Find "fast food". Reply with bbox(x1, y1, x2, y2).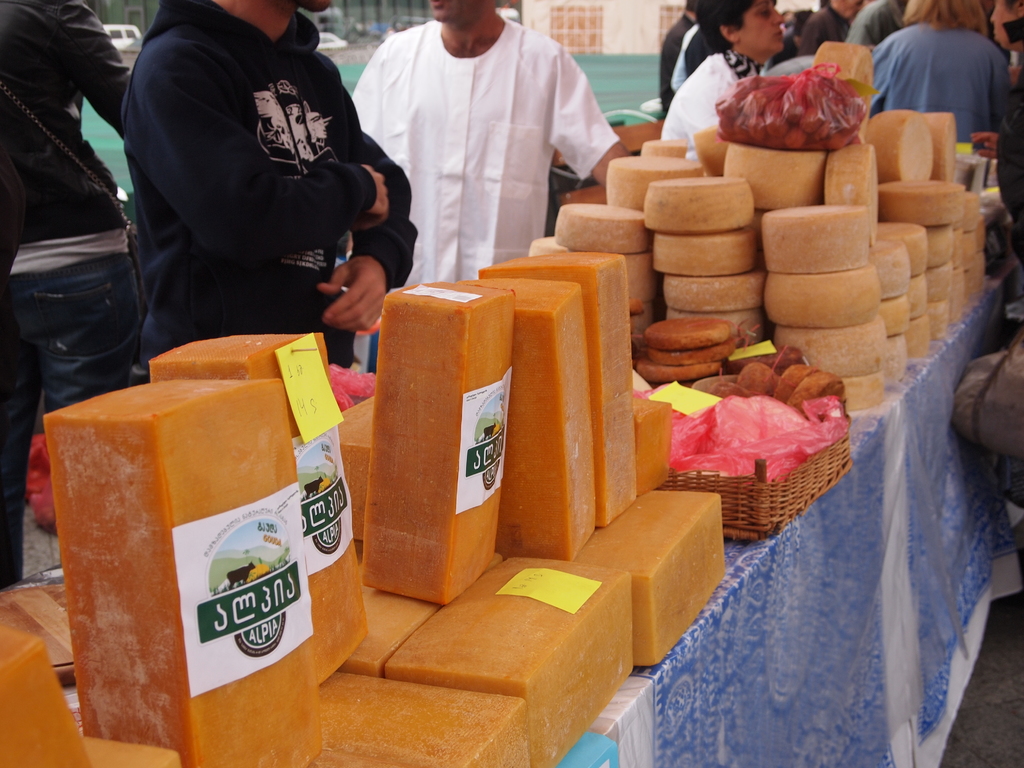
bbox(692, 124, 731, 181).
